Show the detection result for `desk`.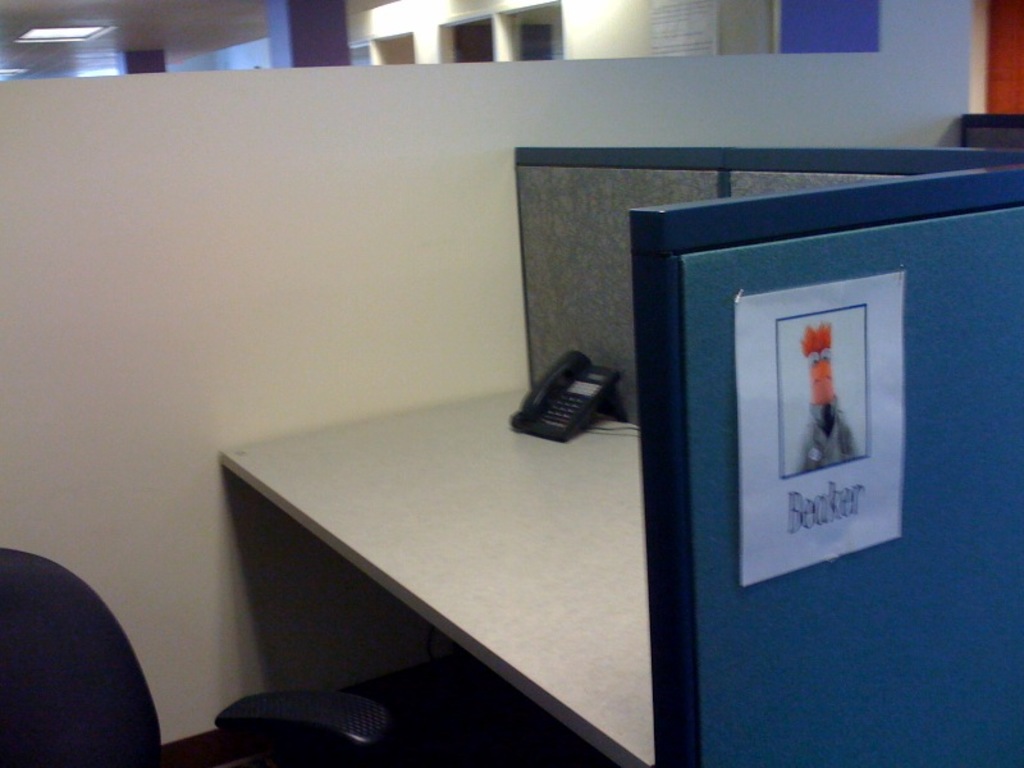
220, 383, 650, 767.
